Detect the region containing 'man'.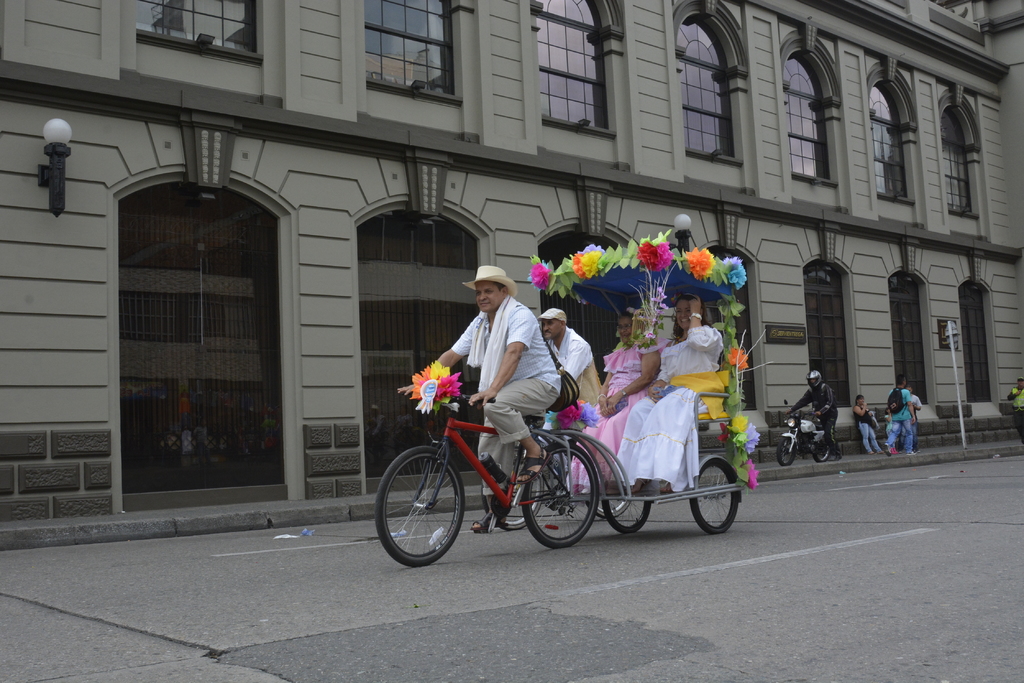
BBox(420, 282, 577, 448).
